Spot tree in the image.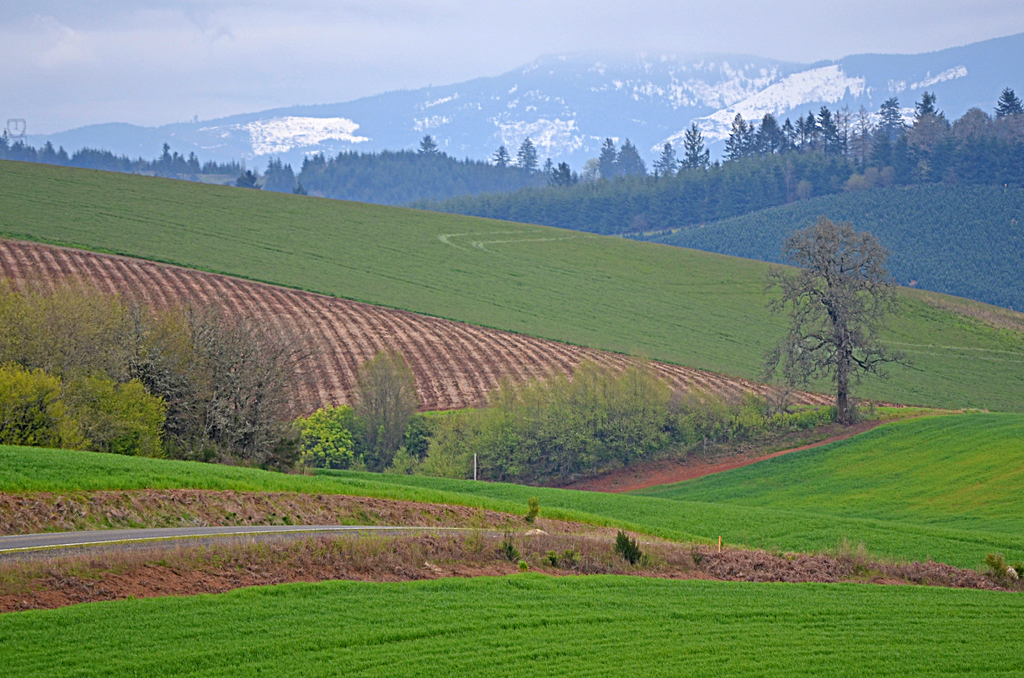
tree found at <box>992,88,1023,117</box>.
